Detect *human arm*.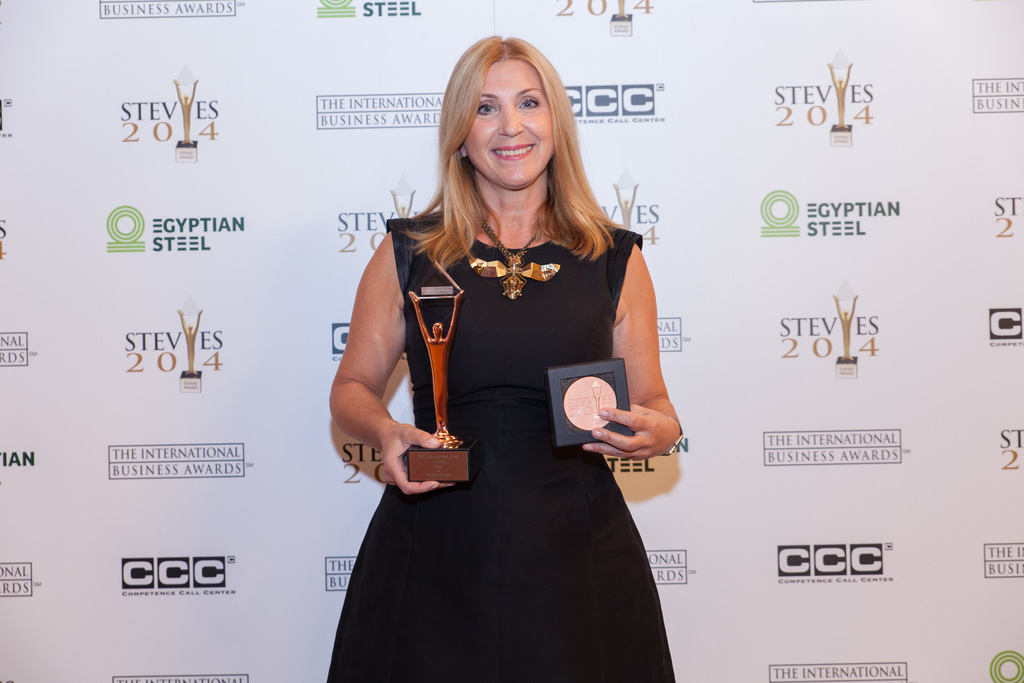
Detected at rect(321, 213, 474, 497).
